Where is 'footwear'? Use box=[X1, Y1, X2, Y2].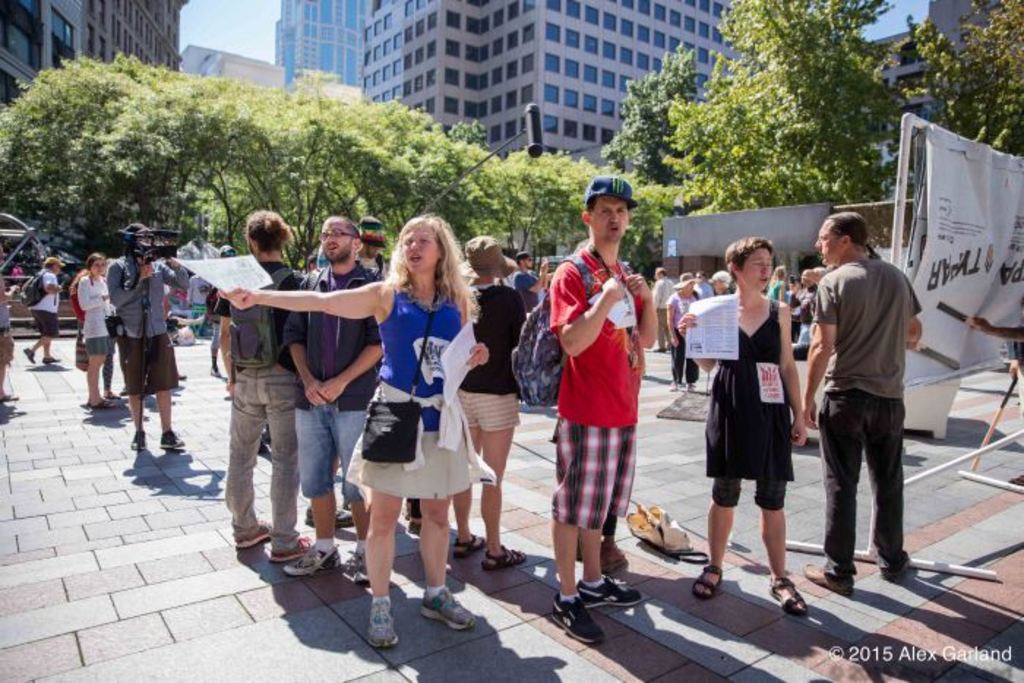
box=[575, 570, 641, 608].
